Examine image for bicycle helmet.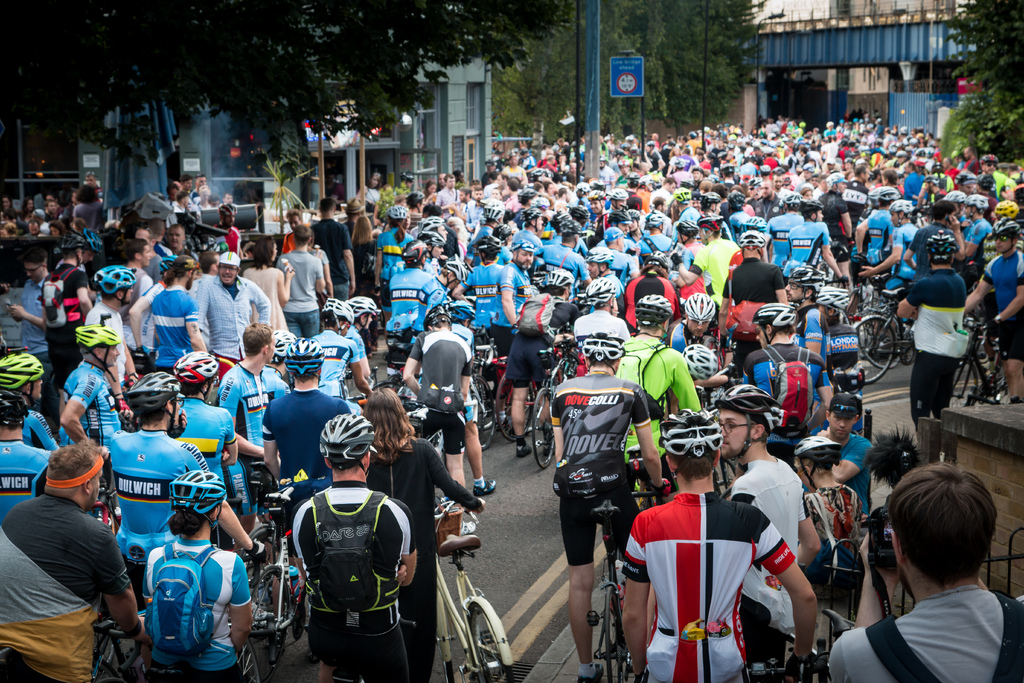
Examination result: detection(77, 323, 118, 378).
